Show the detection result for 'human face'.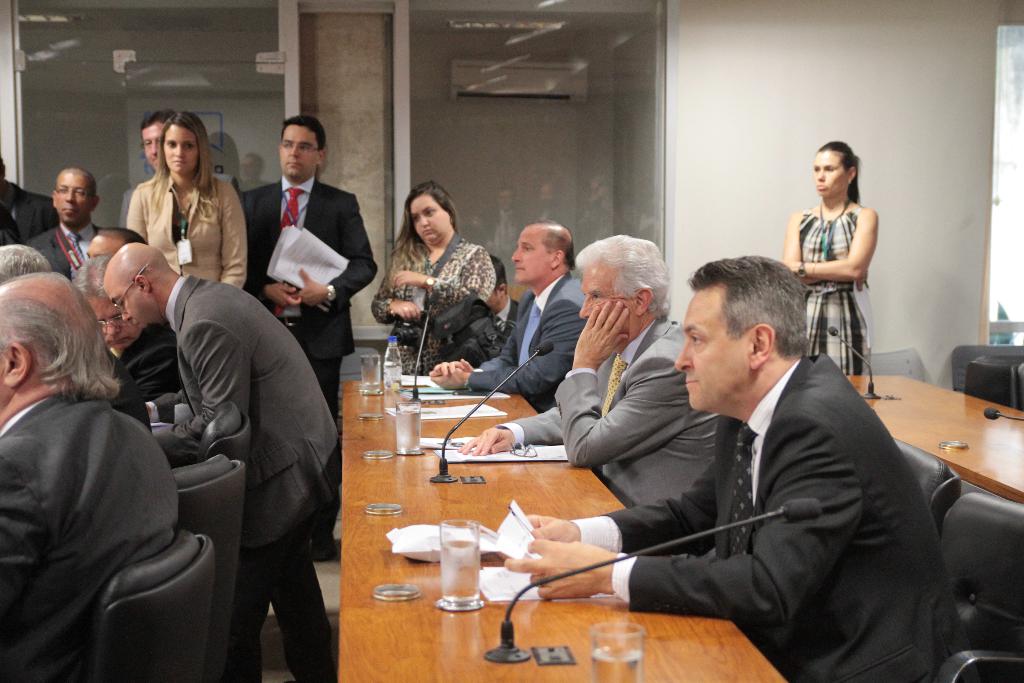
<region>573, 262, 637, 346</region>.
